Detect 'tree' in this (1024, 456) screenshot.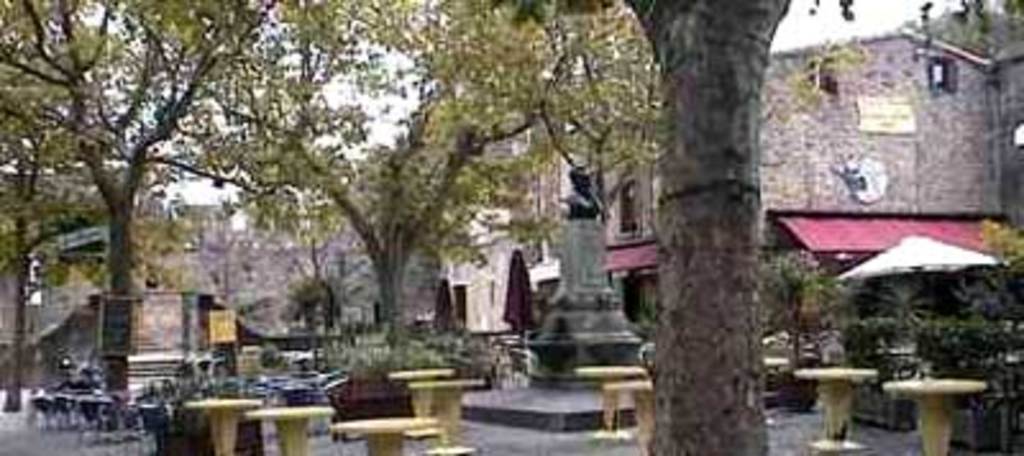
Detection: (0, 0, 69, 412).
